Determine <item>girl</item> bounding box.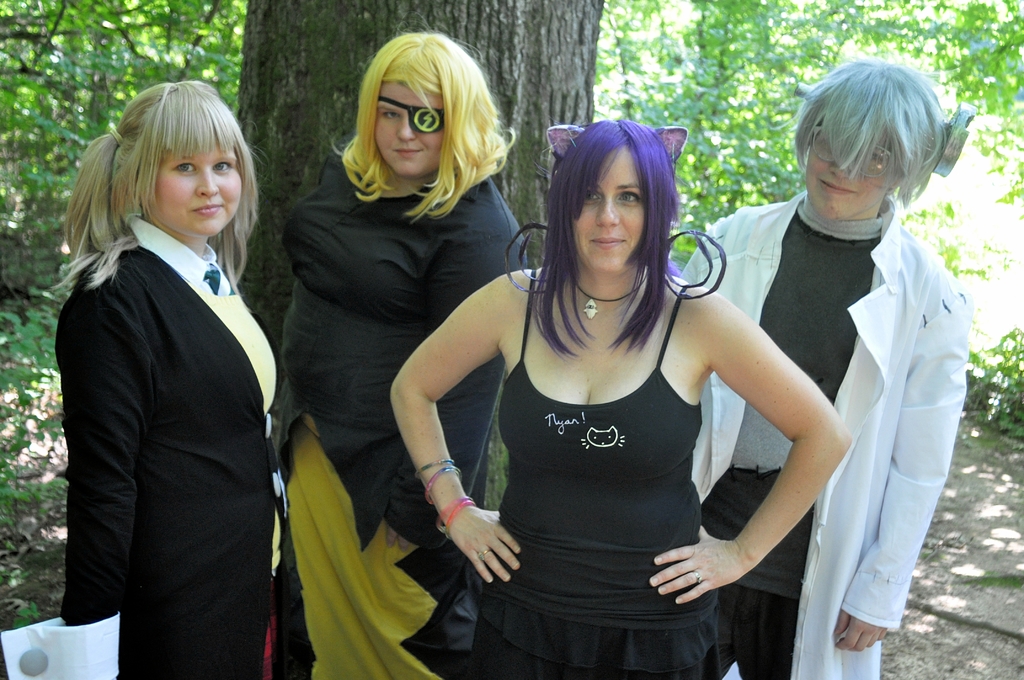
Determined: [0,81,289,679].
